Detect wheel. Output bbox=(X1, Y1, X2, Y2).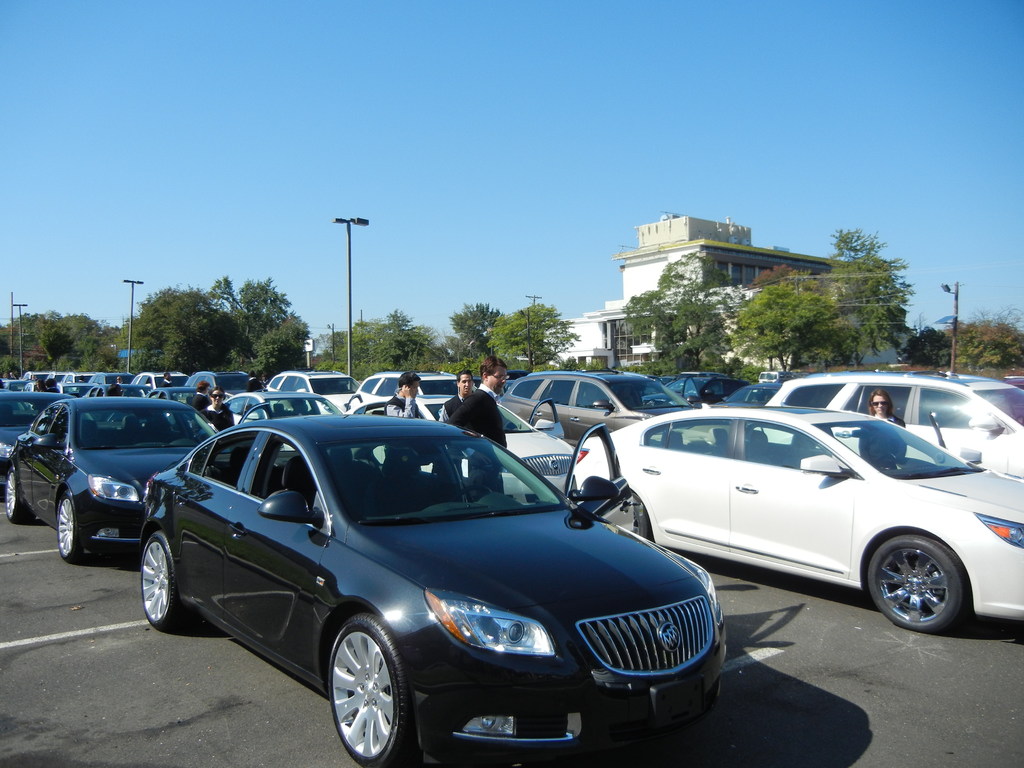
bbox=(874, 452, 897, 471).
